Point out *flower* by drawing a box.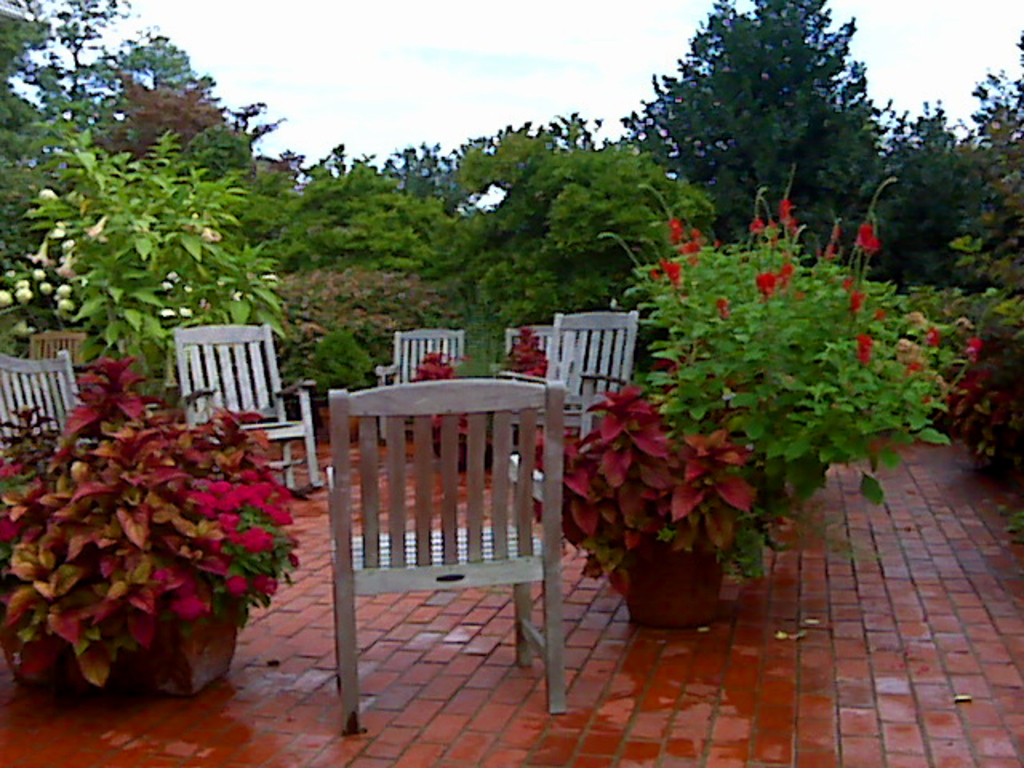
box=[35, 186, 56, 198].
